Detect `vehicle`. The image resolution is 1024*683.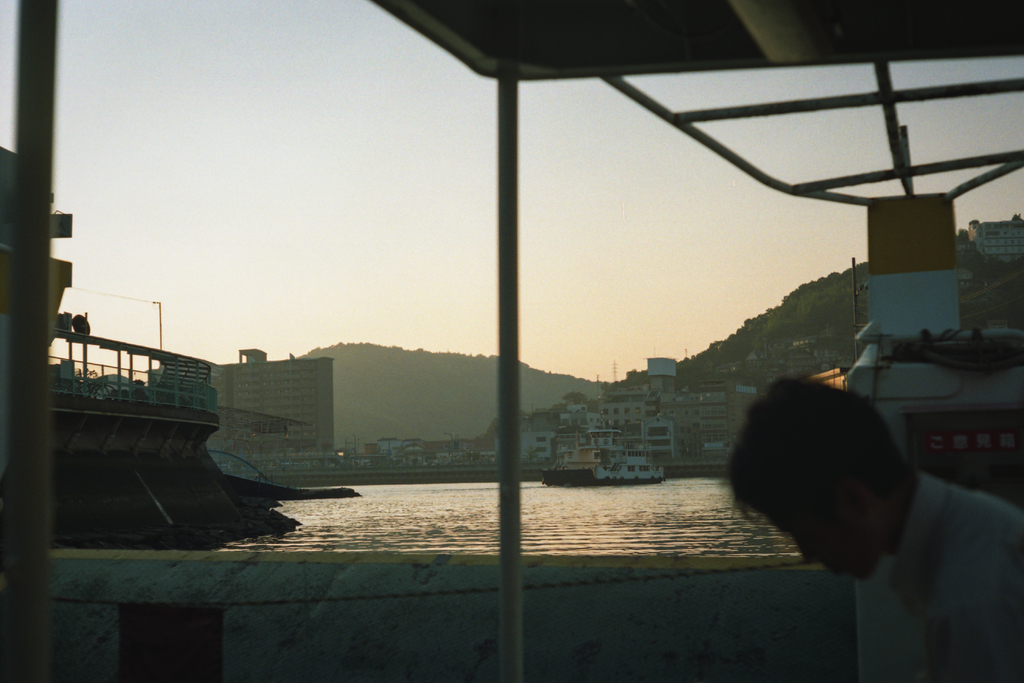
541,437,666,483.
